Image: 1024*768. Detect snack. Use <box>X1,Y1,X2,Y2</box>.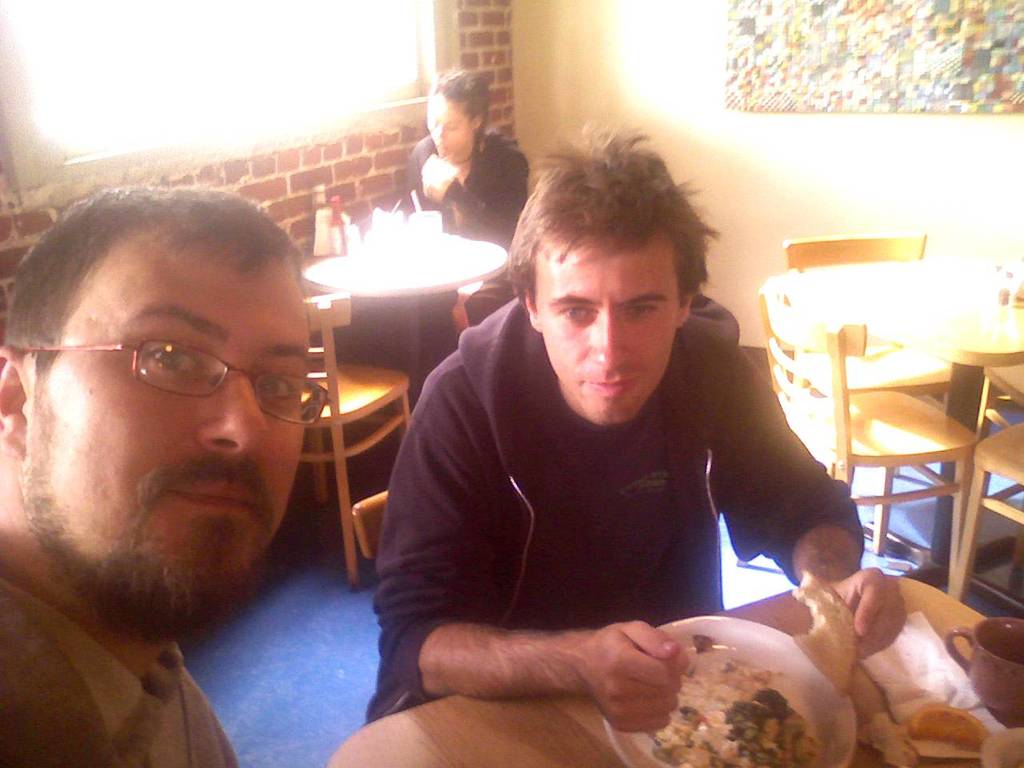
<box>650,658,831,767</box>.
